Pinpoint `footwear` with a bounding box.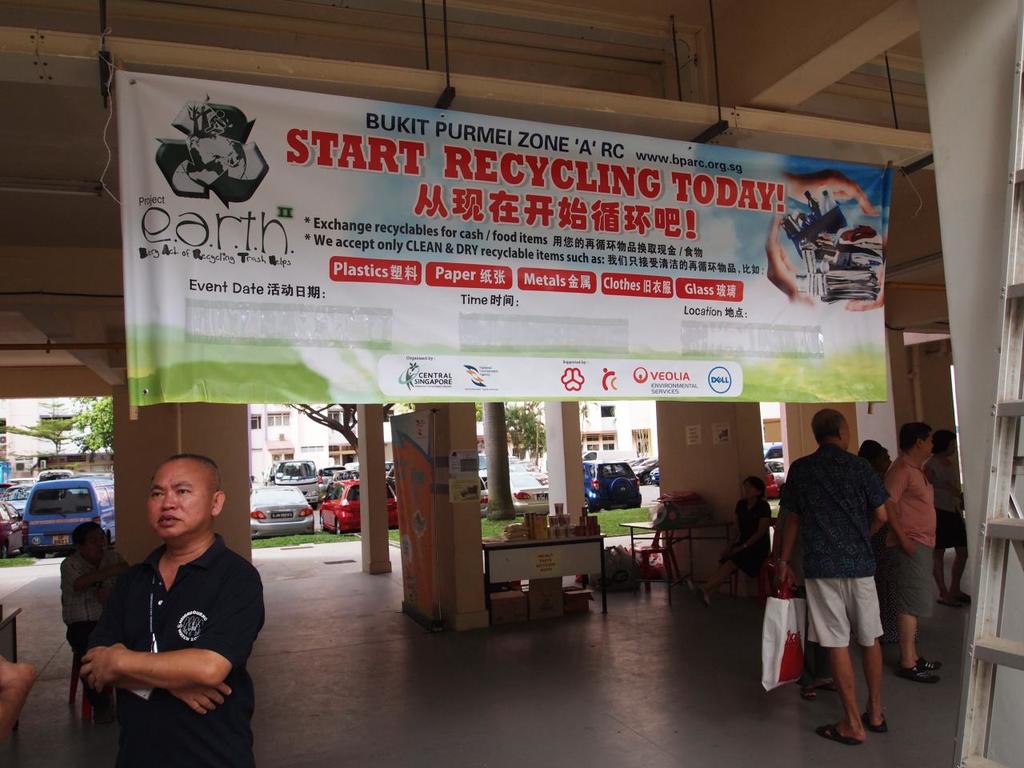
938, 590, 961, 611.
